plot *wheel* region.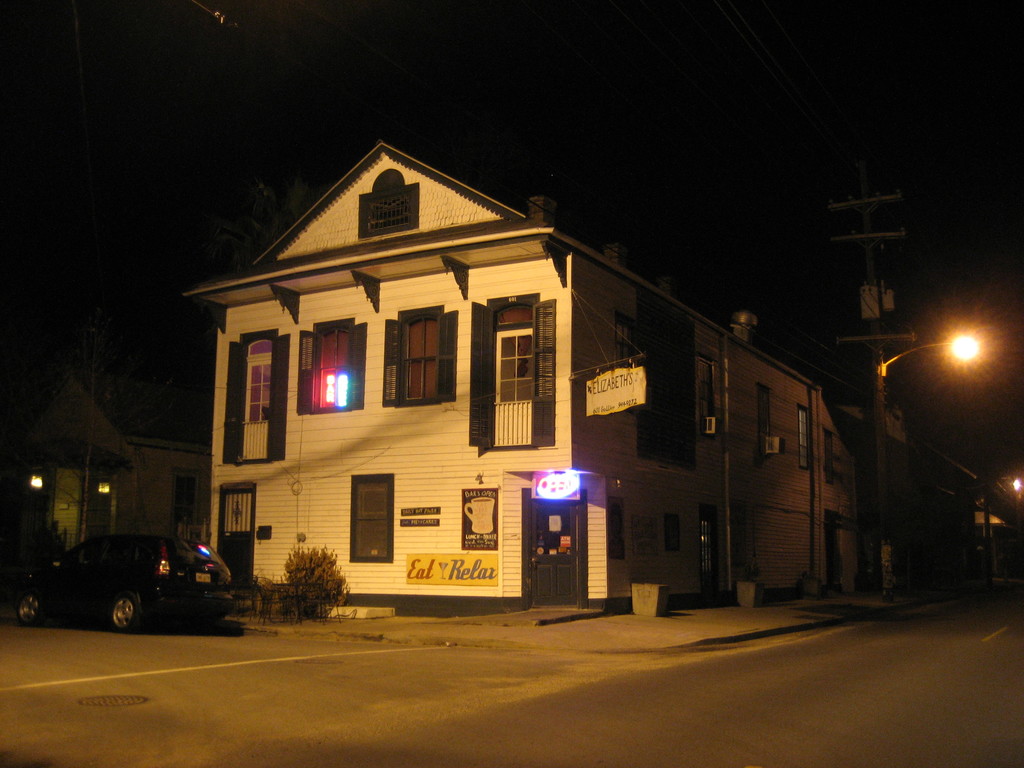
Plotted at bbox=(109, 591, 143, 633).
